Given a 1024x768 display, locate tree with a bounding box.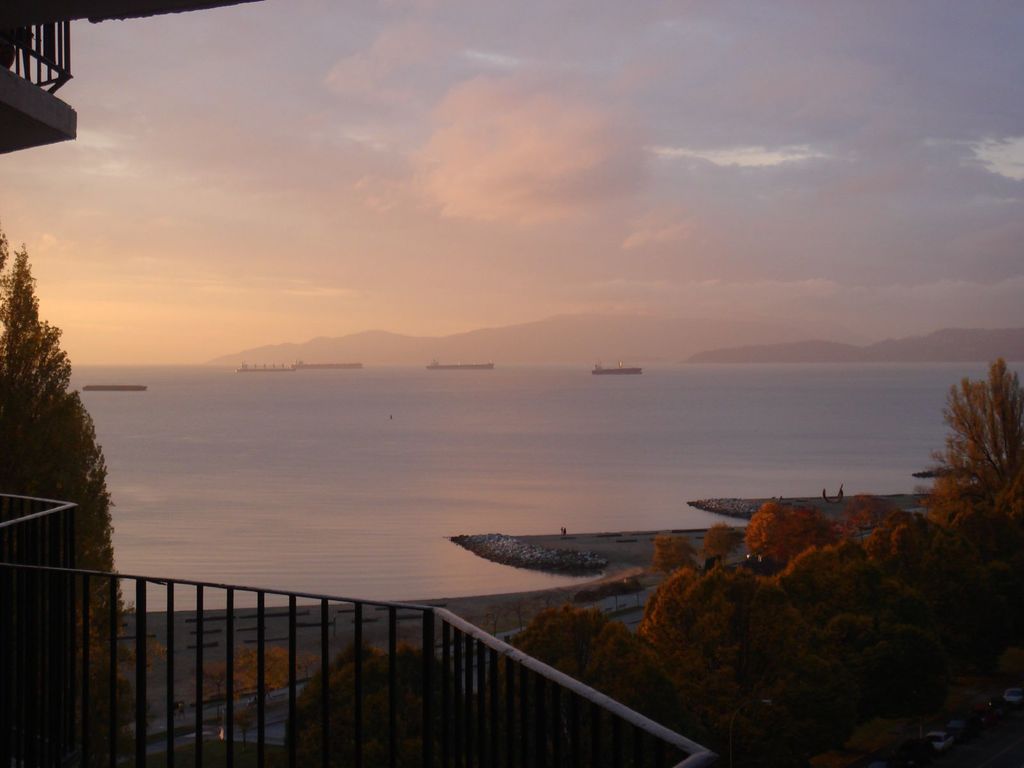
Located: bbox=[650, 536, 701, 582].
